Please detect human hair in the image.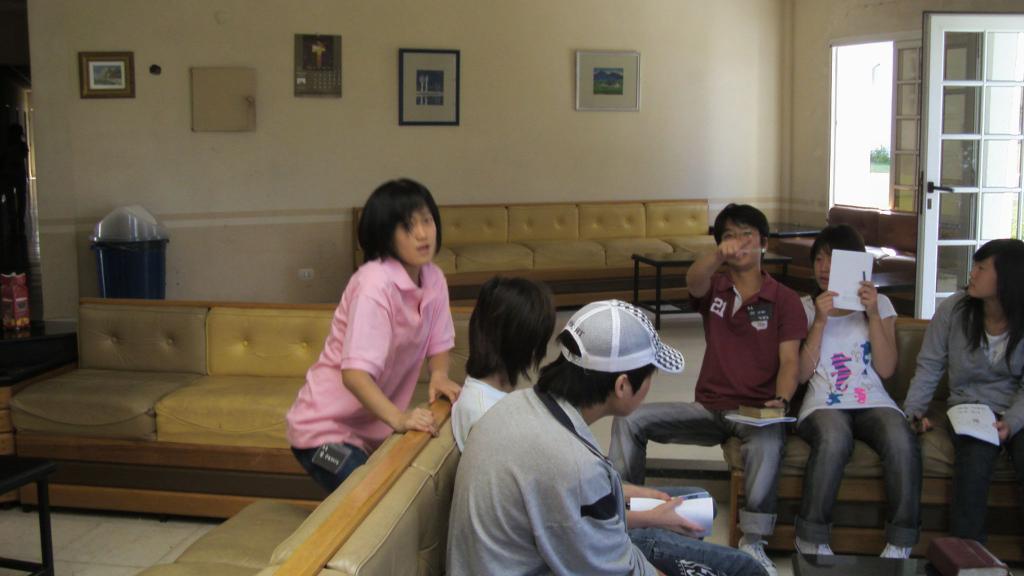
<region>950, 236, 1023, 379</region>.
